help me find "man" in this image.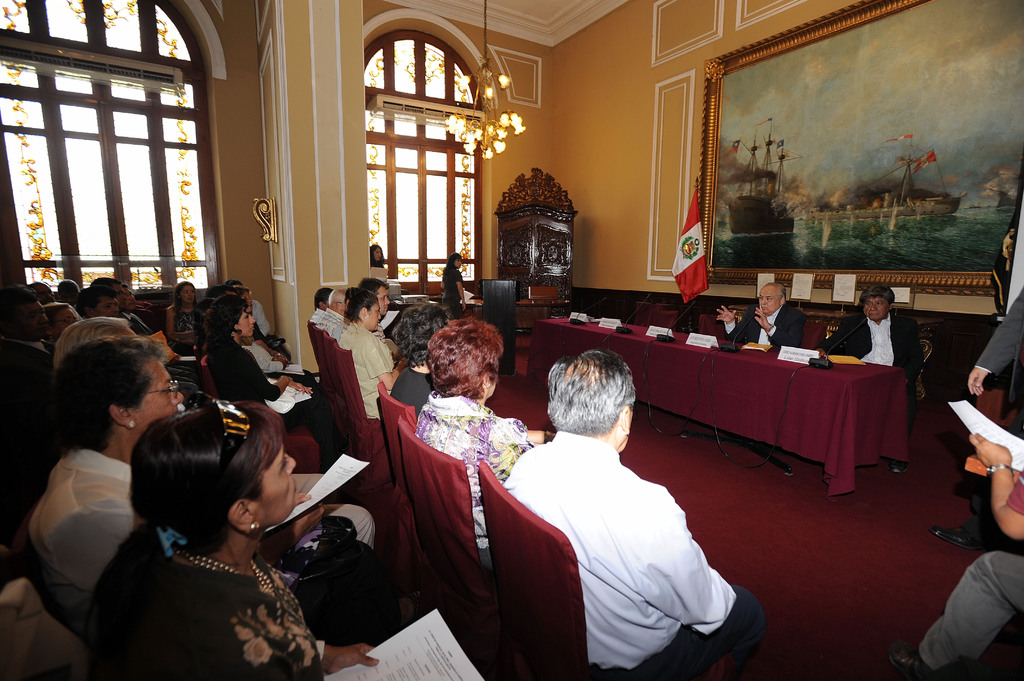
Found it: [x1=716, y1=284, x2=799, y2=346].
